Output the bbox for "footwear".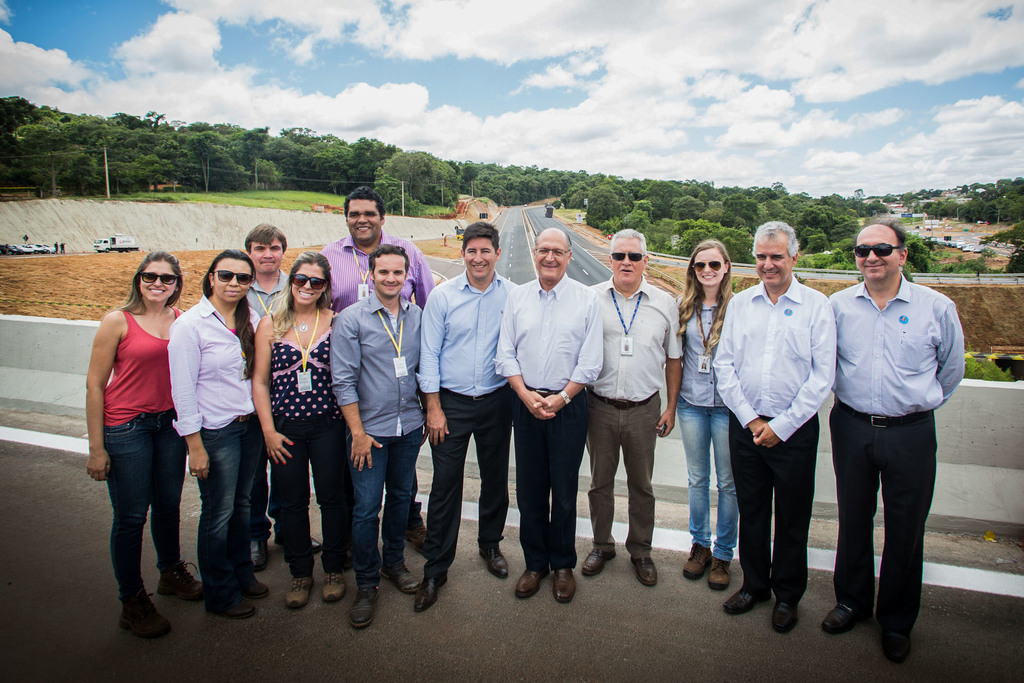
region(281, 578, 311, 608).
